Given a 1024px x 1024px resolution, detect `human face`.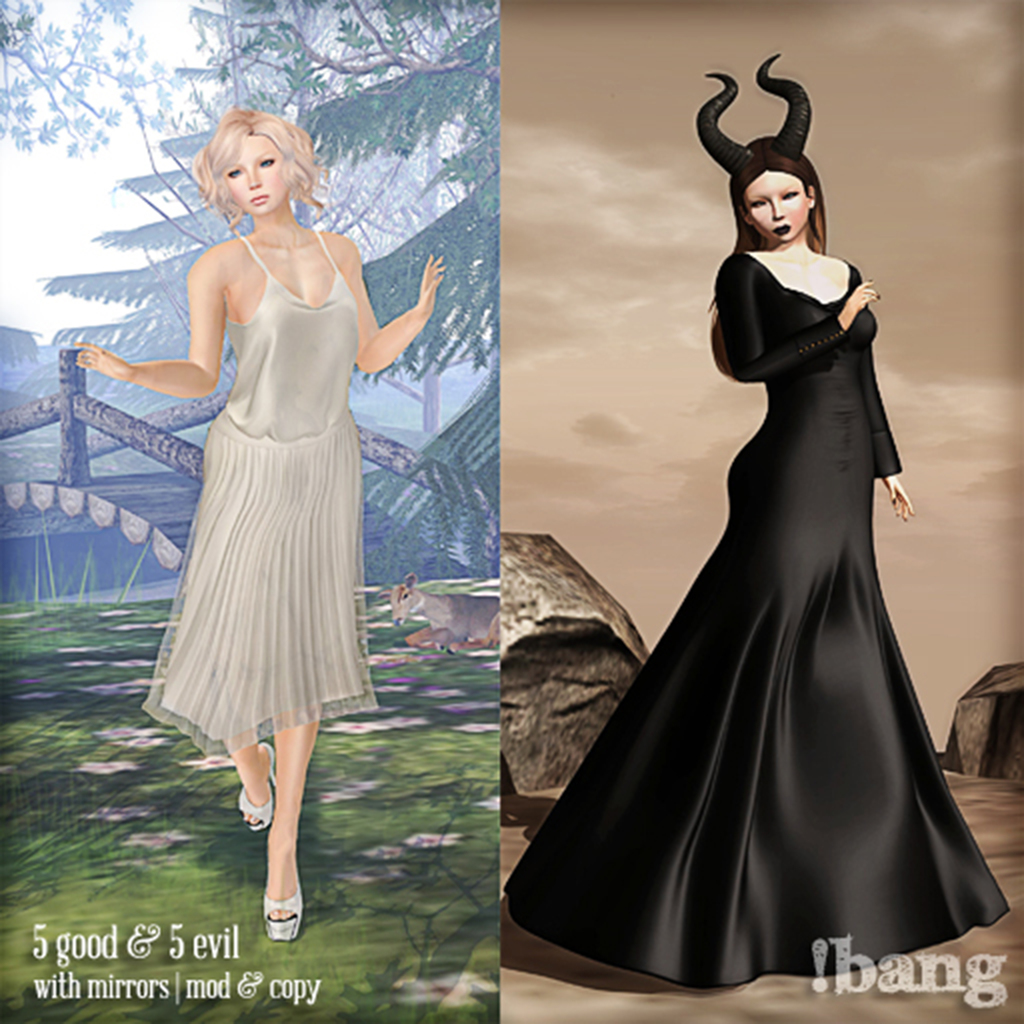
select_region(737, 167, 808, 241).
